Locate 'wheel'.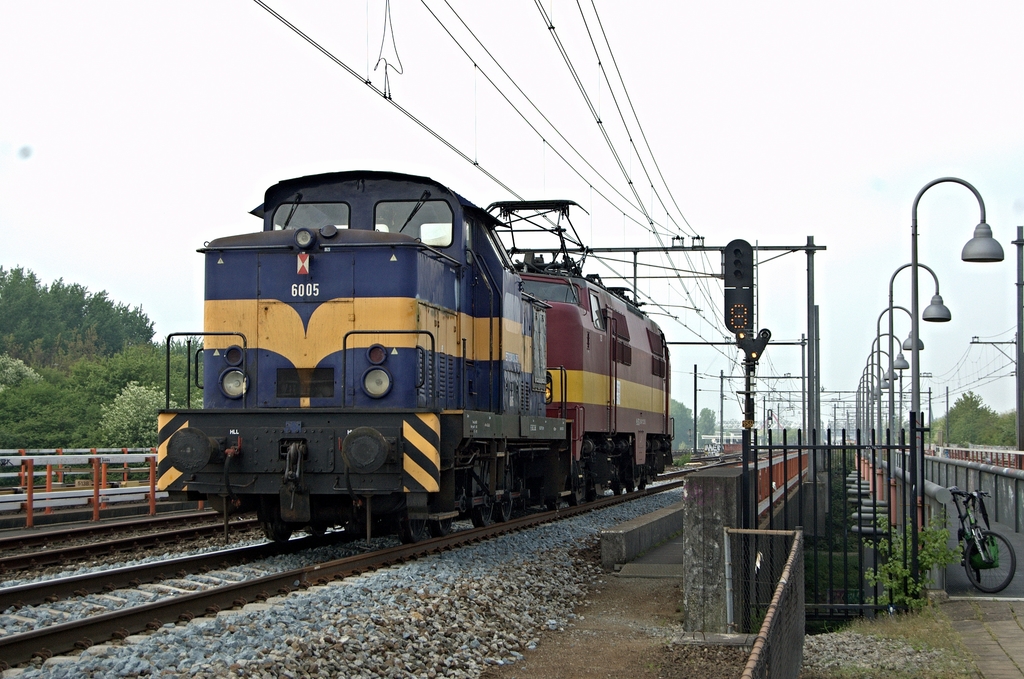
Bounding box: {"left": 623, "top": 465, "right": 632, "bottom": 494}.
